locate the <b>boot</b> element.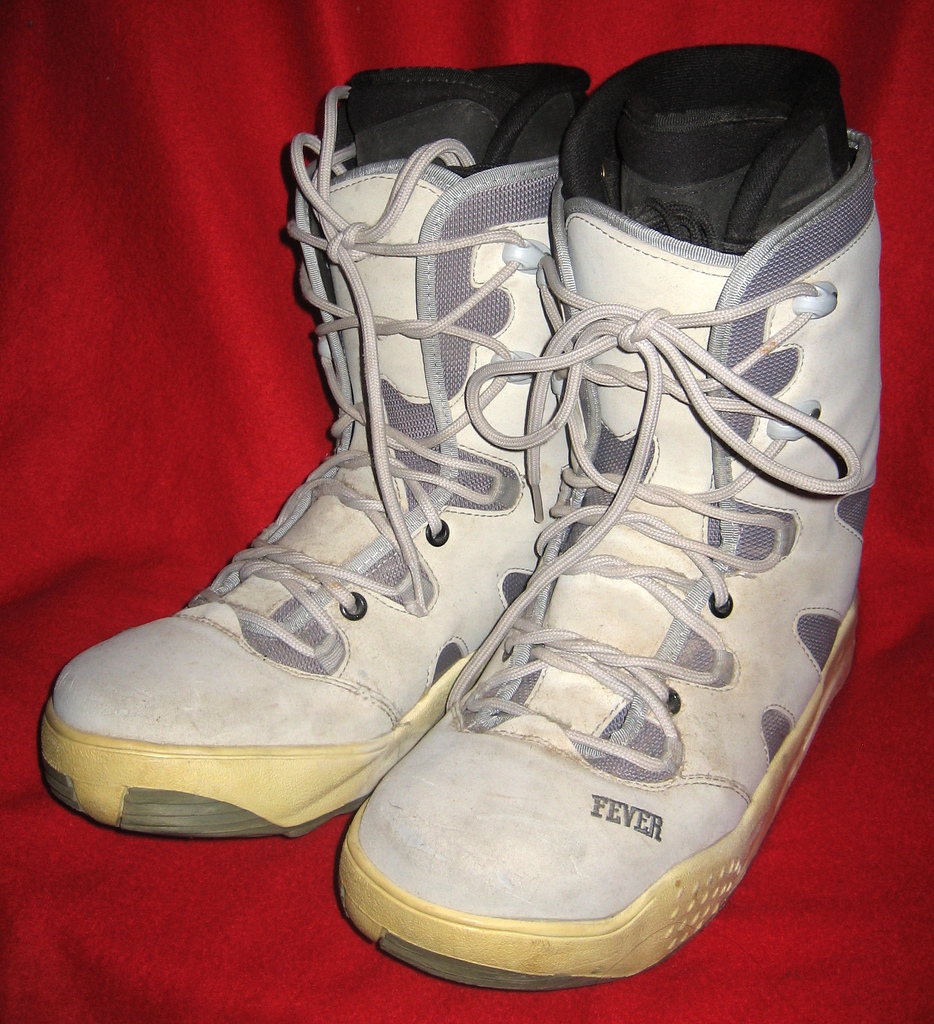
Element bbox: box=[337, 43, 881, 992].
